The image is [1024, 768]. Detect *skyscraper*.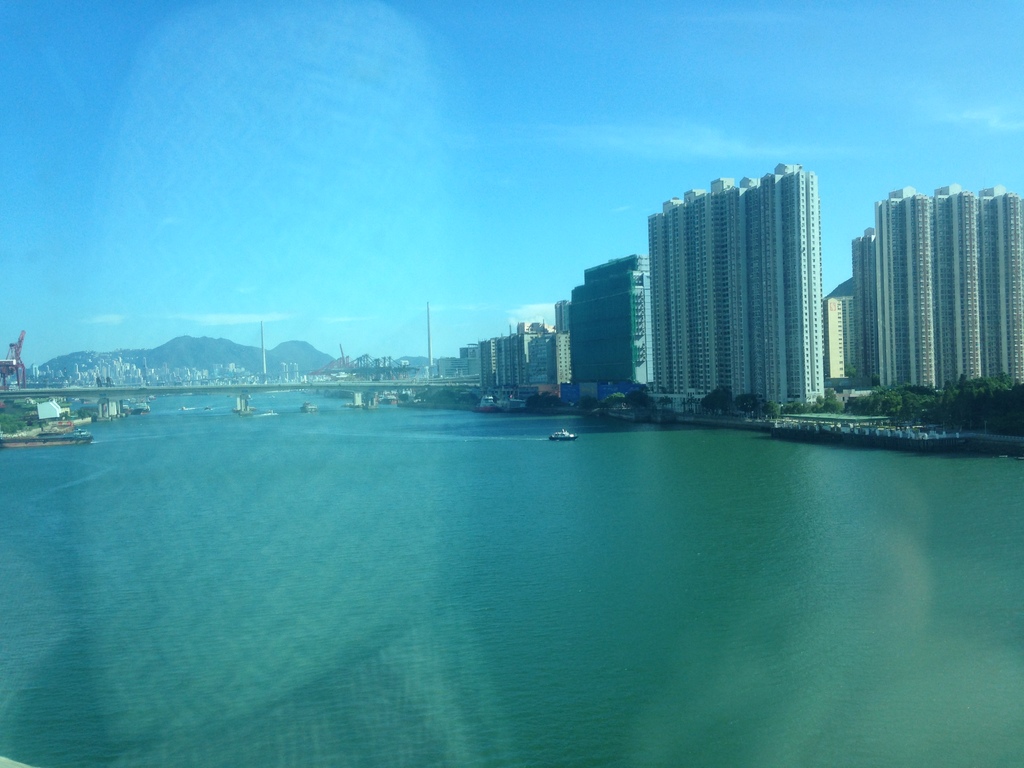
Detection: locate(853, 180, 1023, 397).
